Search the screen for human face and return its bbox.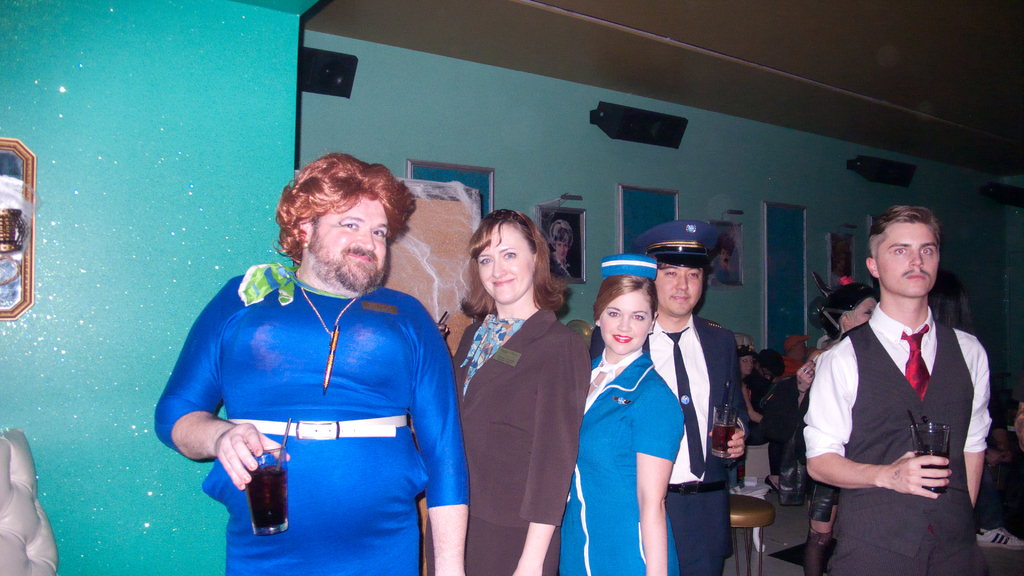
Found: BBox(305, 196, 392, 293).
